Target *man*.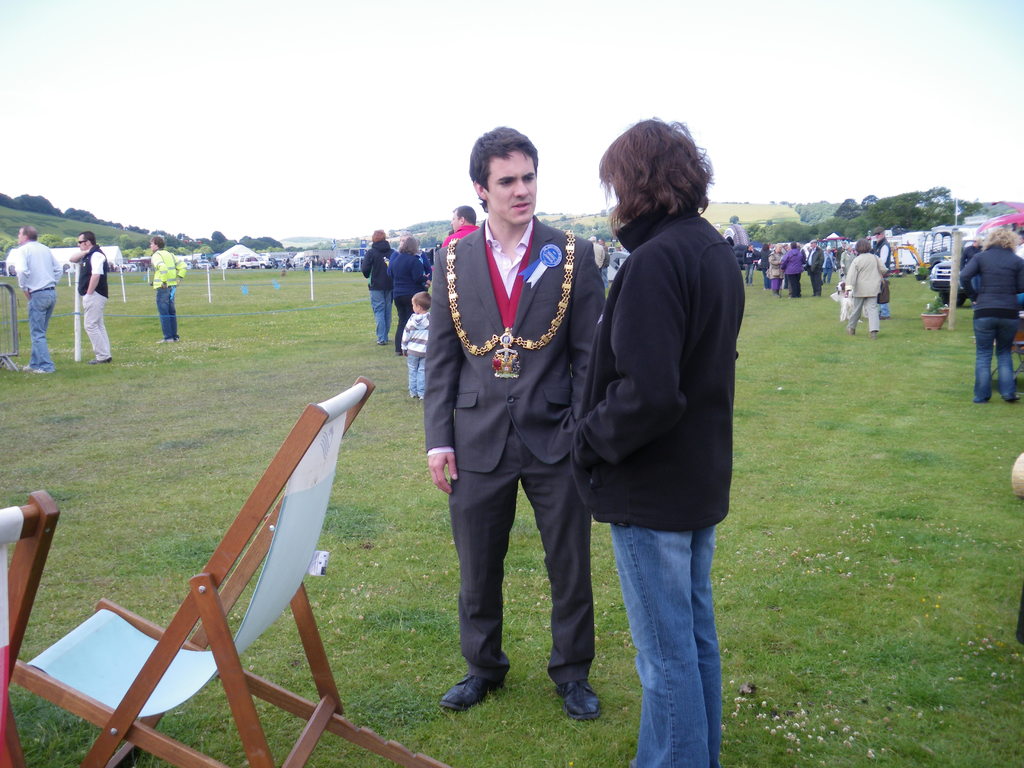
Target region: (left=68, top=228, right=109, bottom=365).
